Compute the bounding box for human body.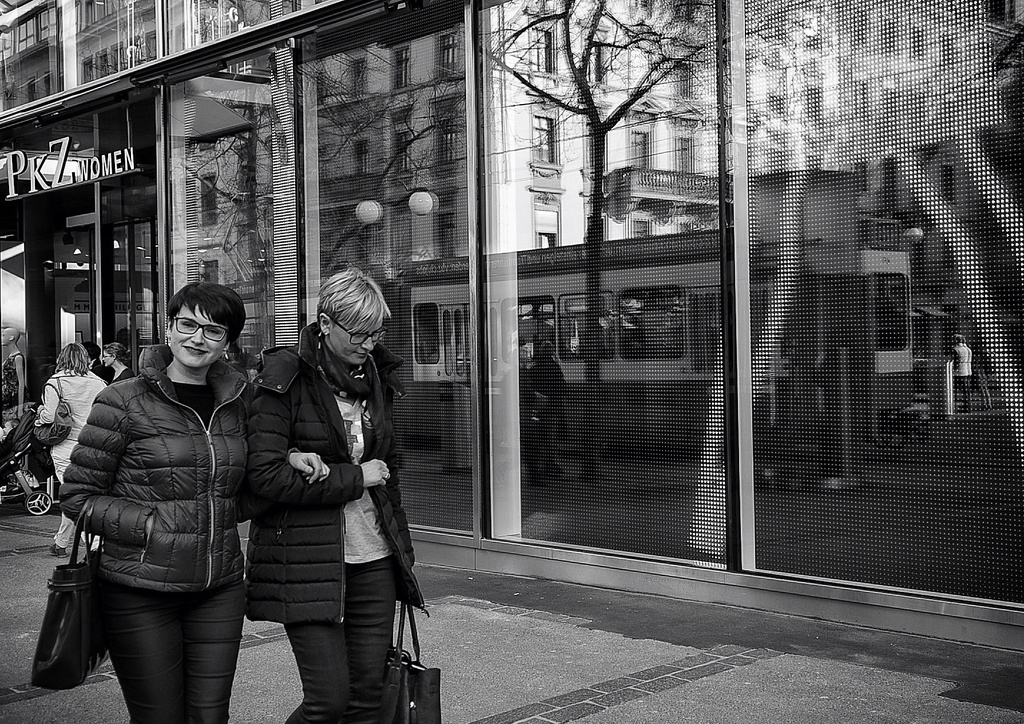
(left=36, top=370, right=111, bottom=559).
